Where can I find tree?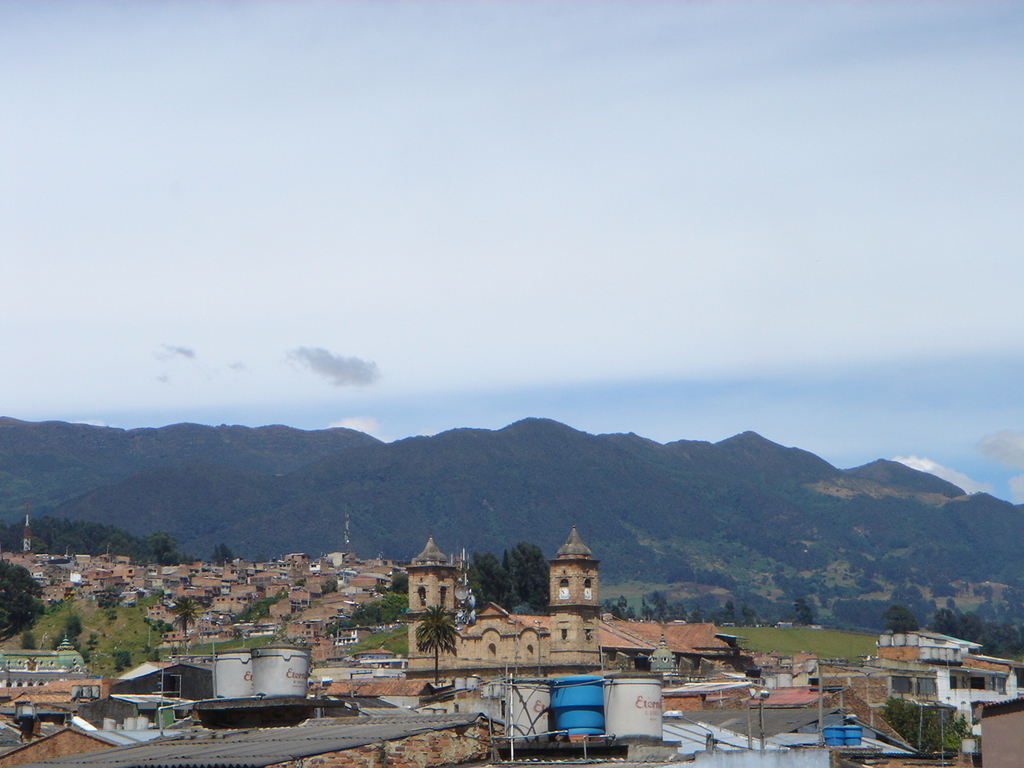
You can find it at l=466, t=552, r=507, b=607.
